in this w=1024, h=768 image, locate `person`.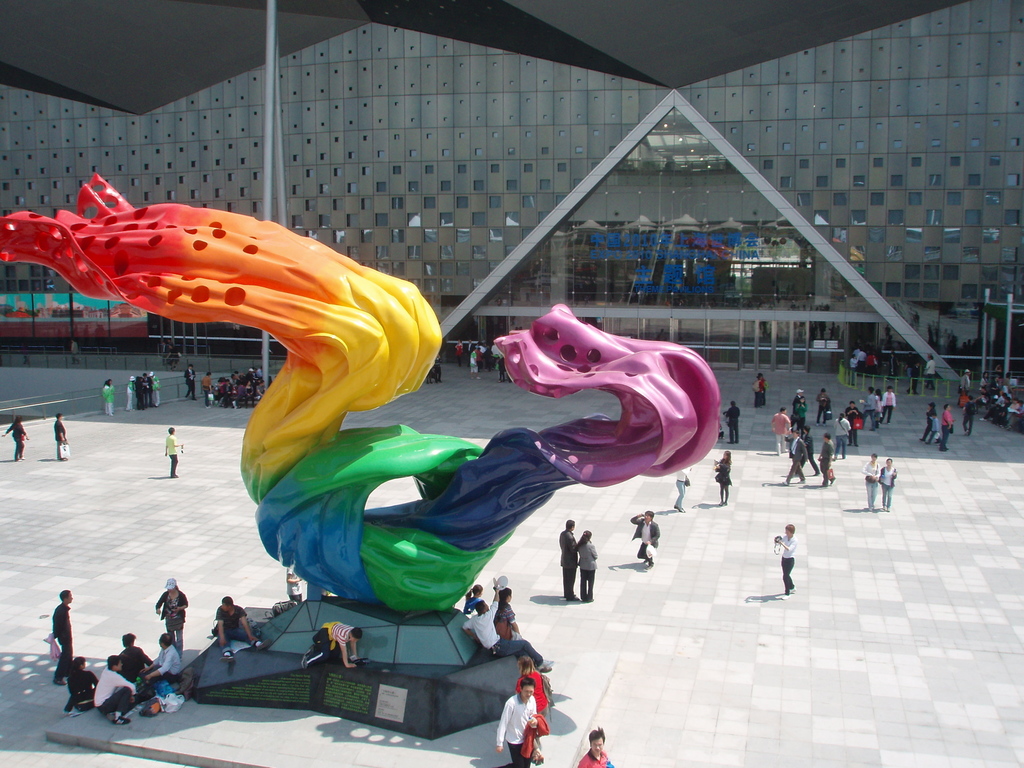
Bounding box: [x1=878, y1=460, x2=895, y2=508].
